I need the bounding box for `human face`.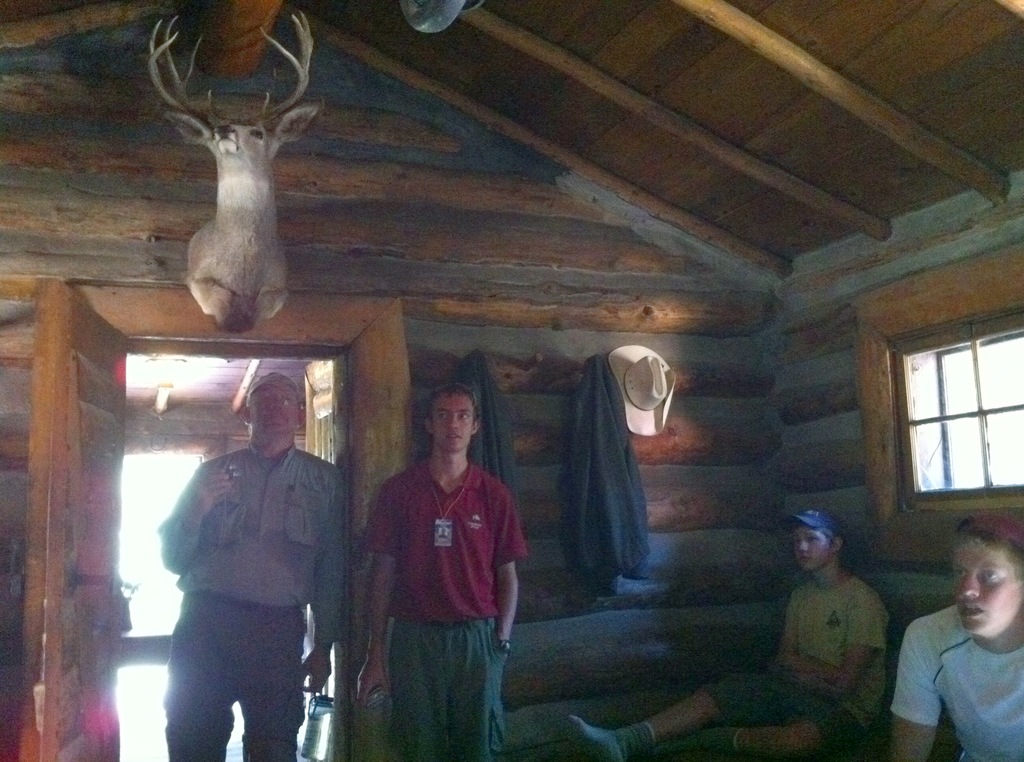
Here it is: [793,526,833,572].
